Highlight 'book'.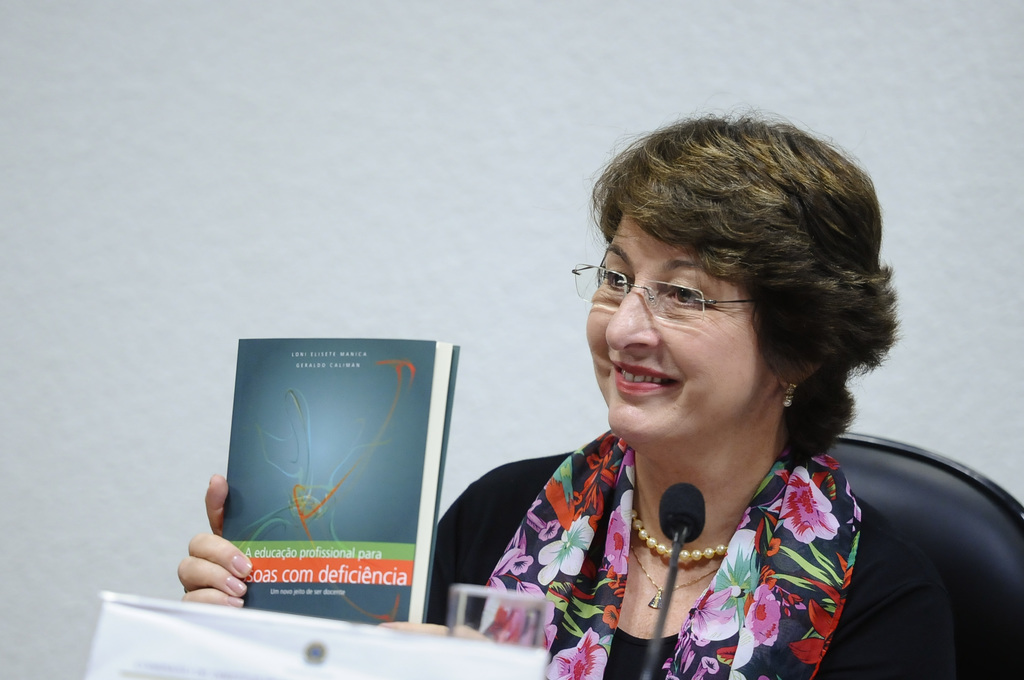
Highlighted region: (203,338,456,616).
